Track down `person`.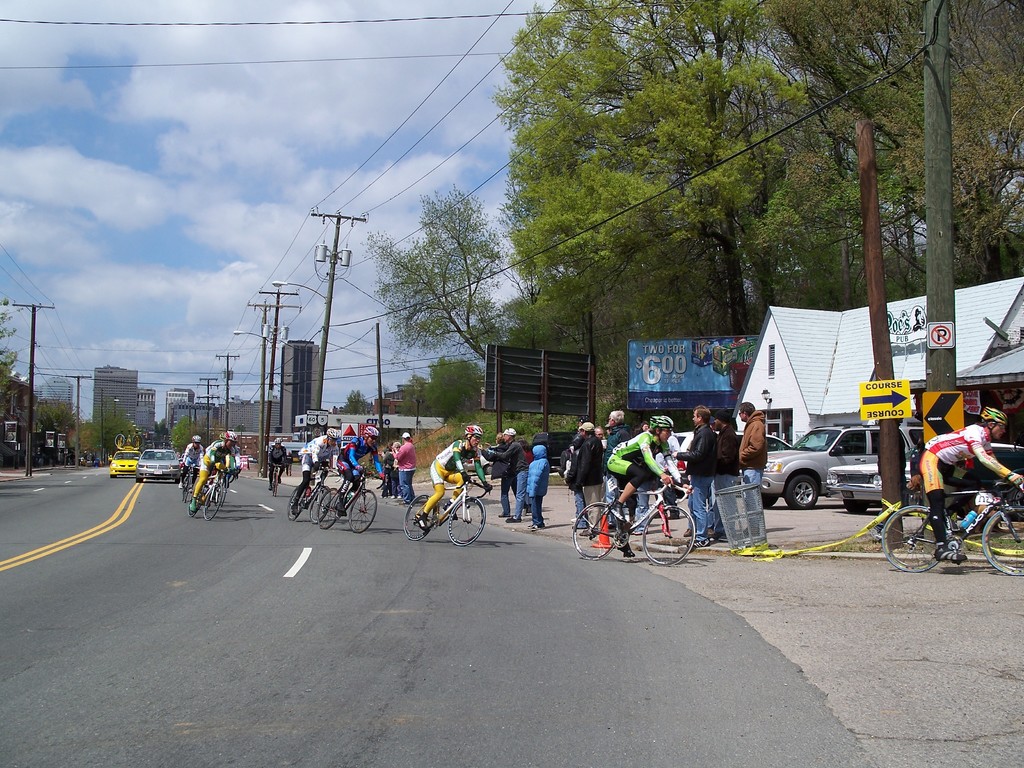
Tracked to box=[670, 399, 716, 538].
